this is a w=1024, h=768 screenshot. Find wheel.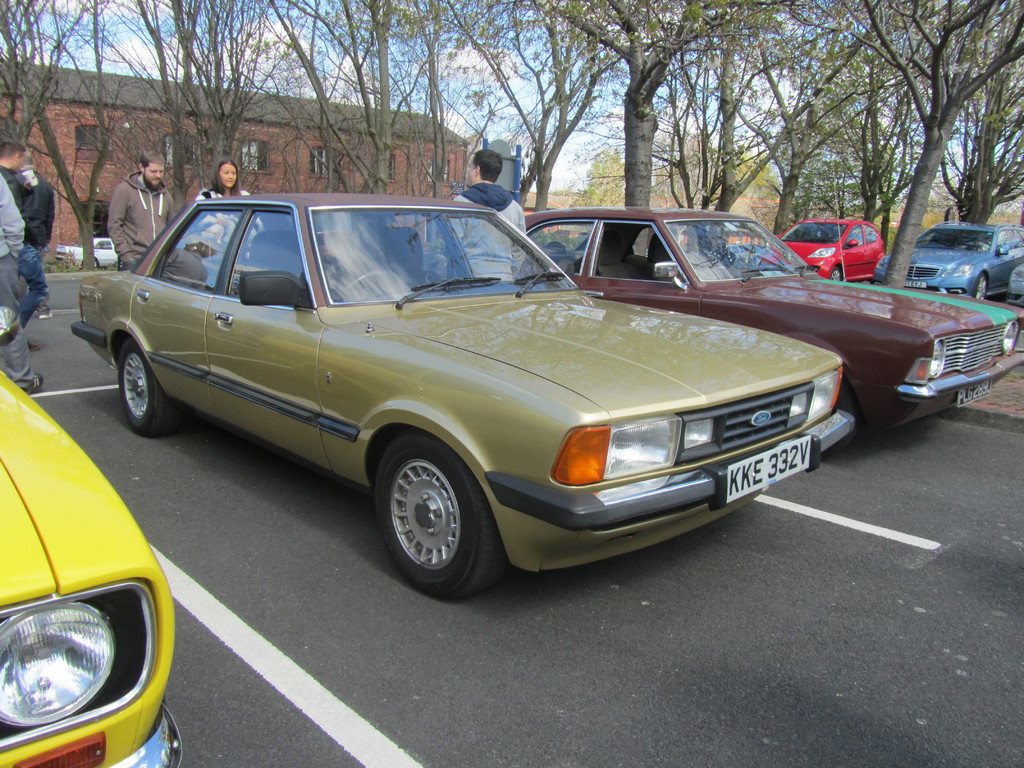
Bounding box: 964:273:993:308.
